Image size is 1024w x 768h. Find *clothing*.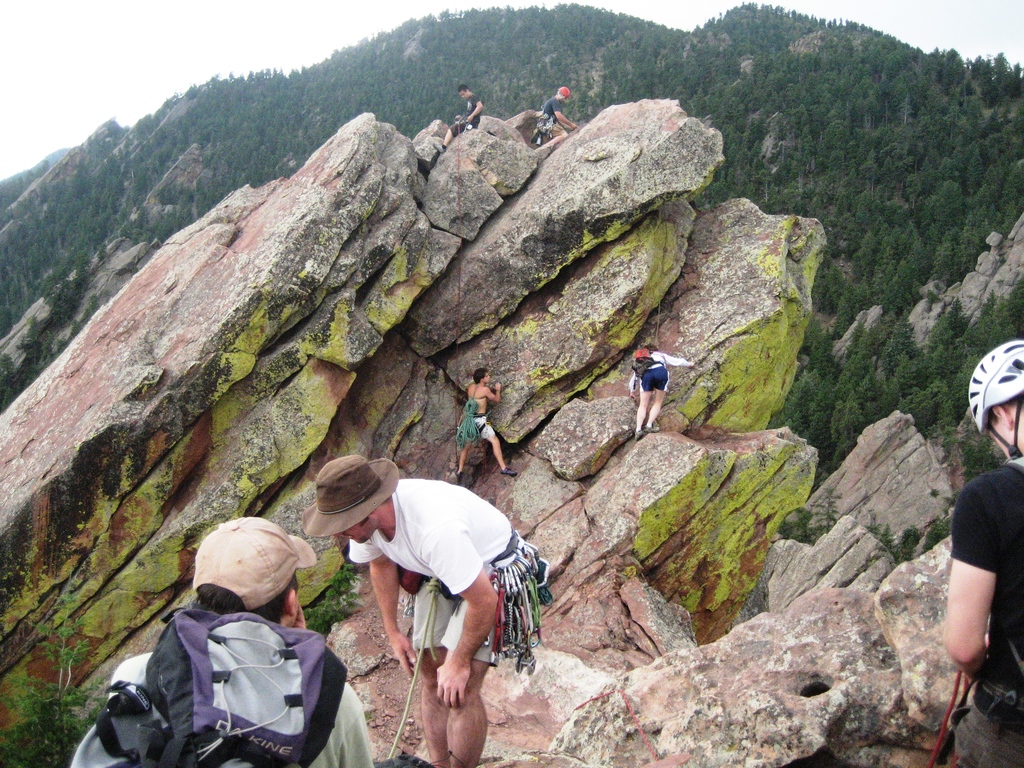
detection(349, 470, 557, 669).
